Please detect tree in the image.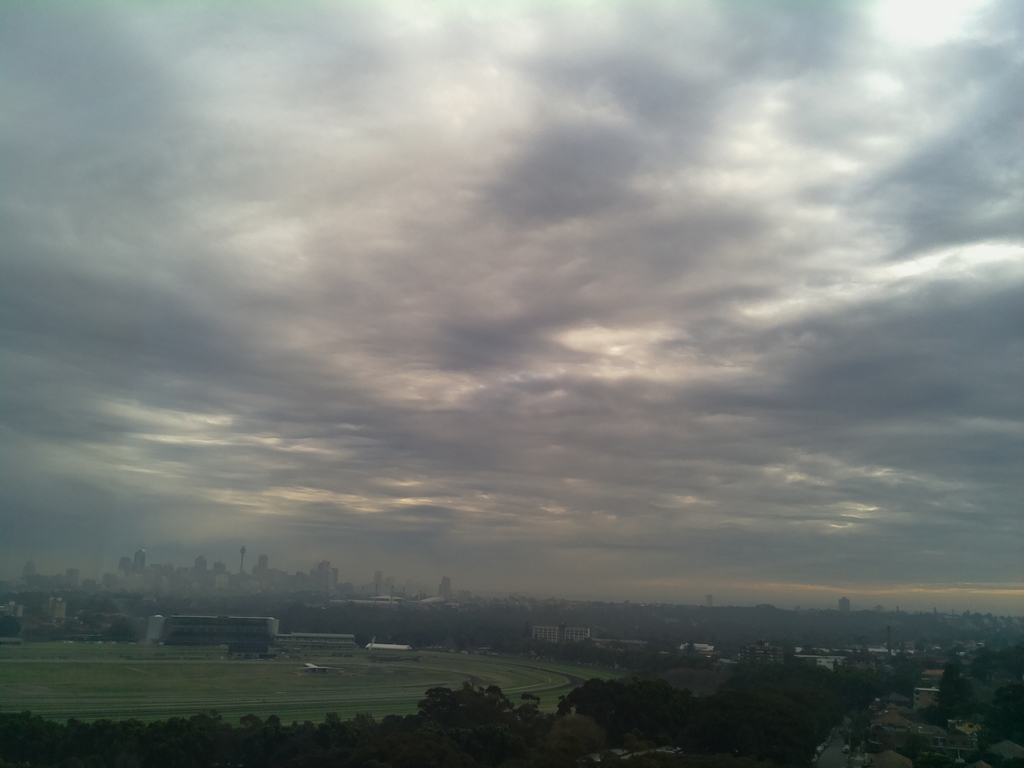
box(563, 676, 700, 752).
